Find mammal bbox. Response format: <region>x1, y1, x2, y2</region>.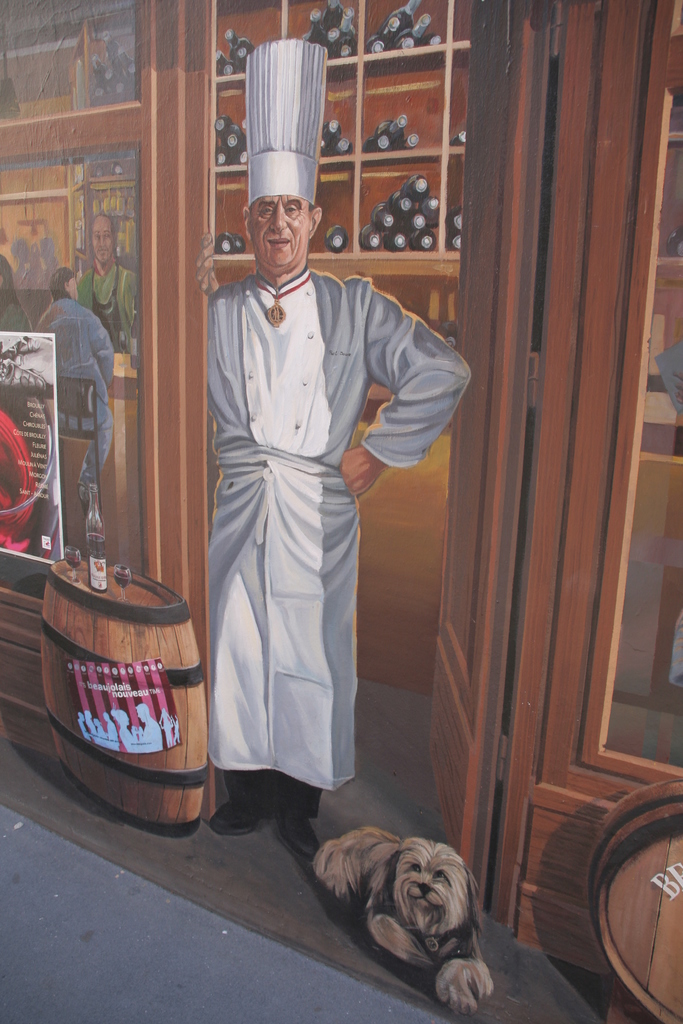
<region>292, 819, 513, 1014</region>.
